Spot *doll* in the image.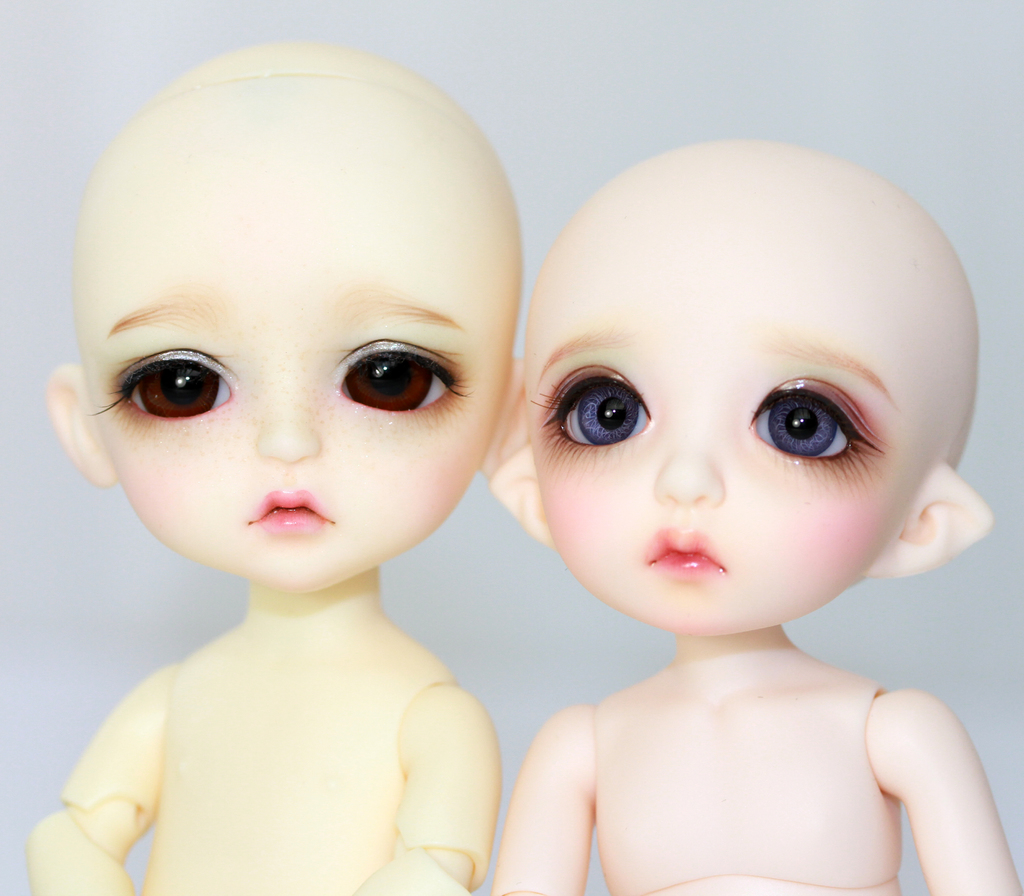
*doll* found at box=[8, 51, 535, 895].
